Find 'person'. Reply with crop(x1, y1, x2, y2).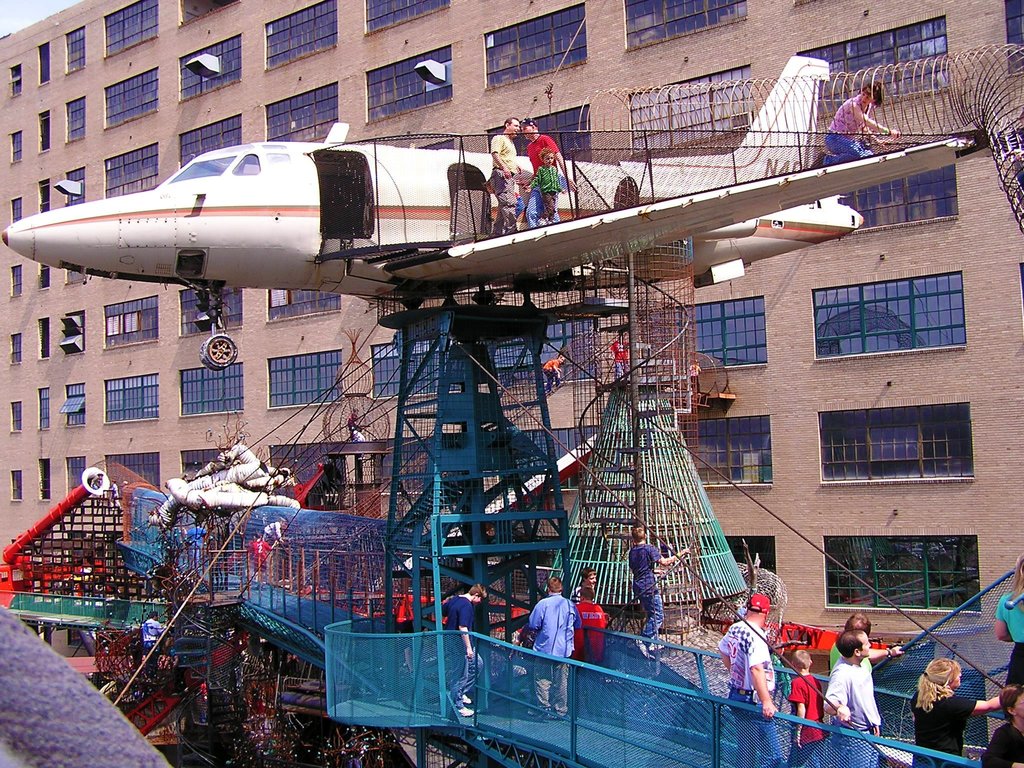
crop(909, 659, 1004, 767).
